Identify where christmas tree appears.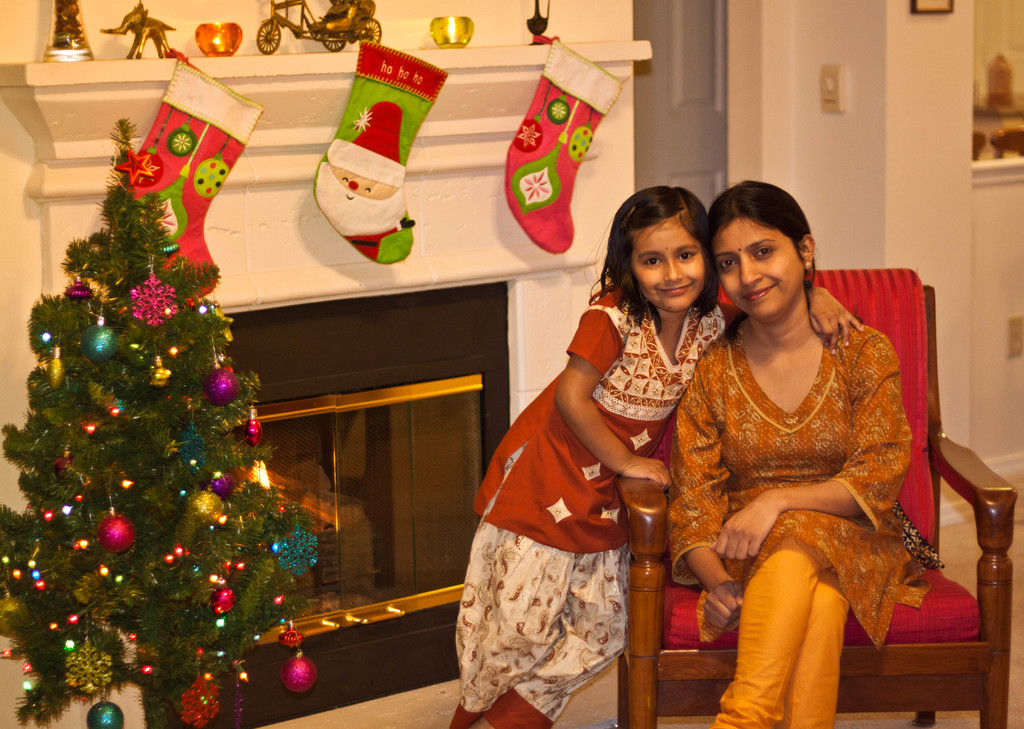
Appears at {"left": 0, "top": 113, "right": 323, "bottom": 728}.
